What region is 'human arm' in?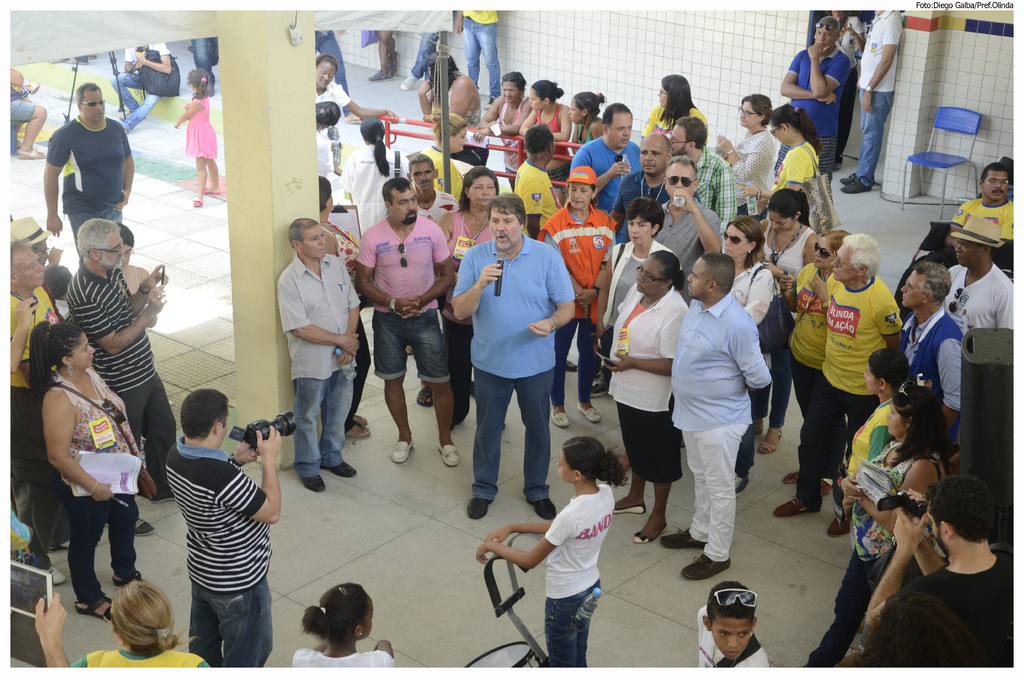
764 223 831 281.
